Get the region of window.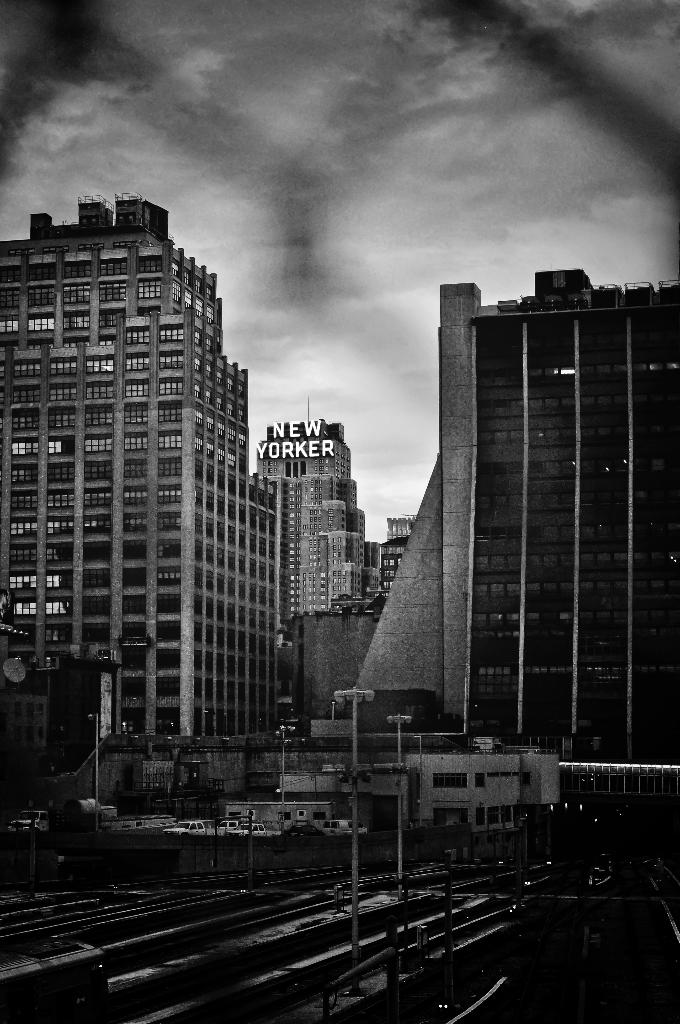
229, 813, 239, 820.
